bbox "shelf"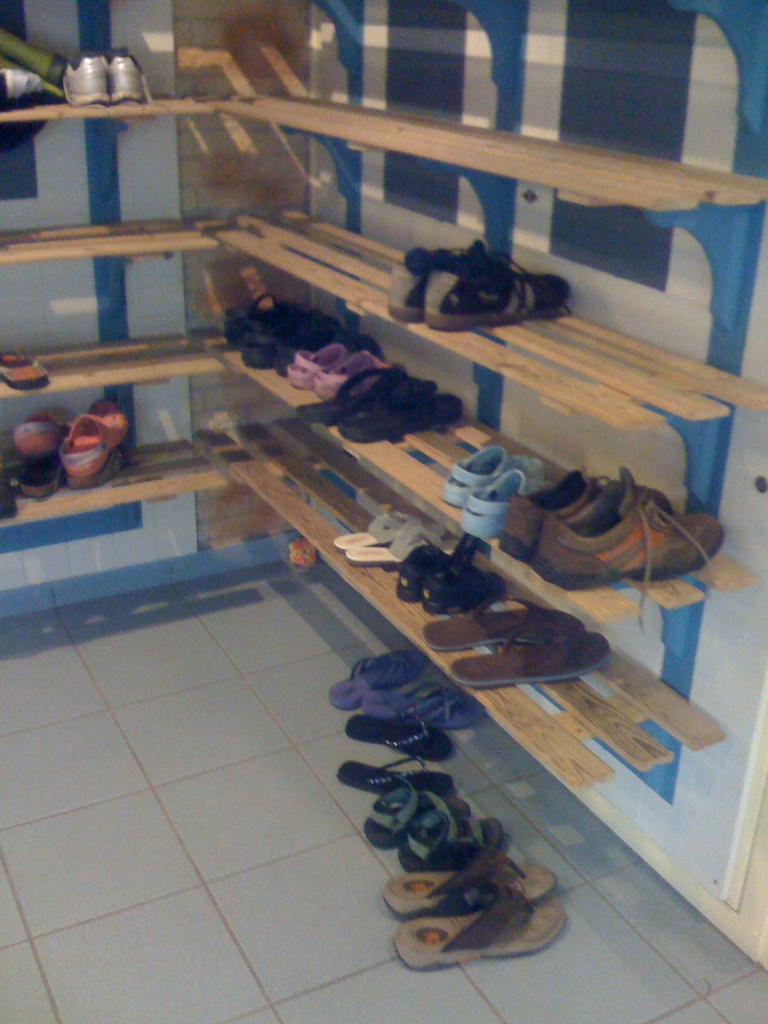
Rect(203, 198, 767, 442)
